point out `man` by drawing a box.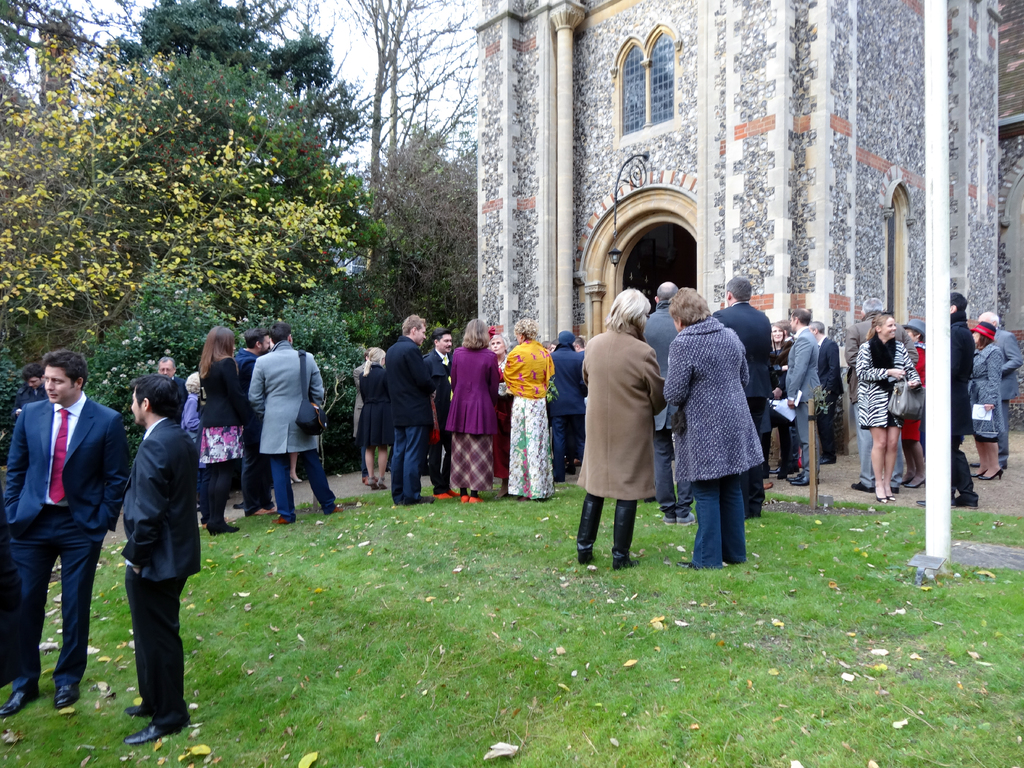
712 273 772 520.
